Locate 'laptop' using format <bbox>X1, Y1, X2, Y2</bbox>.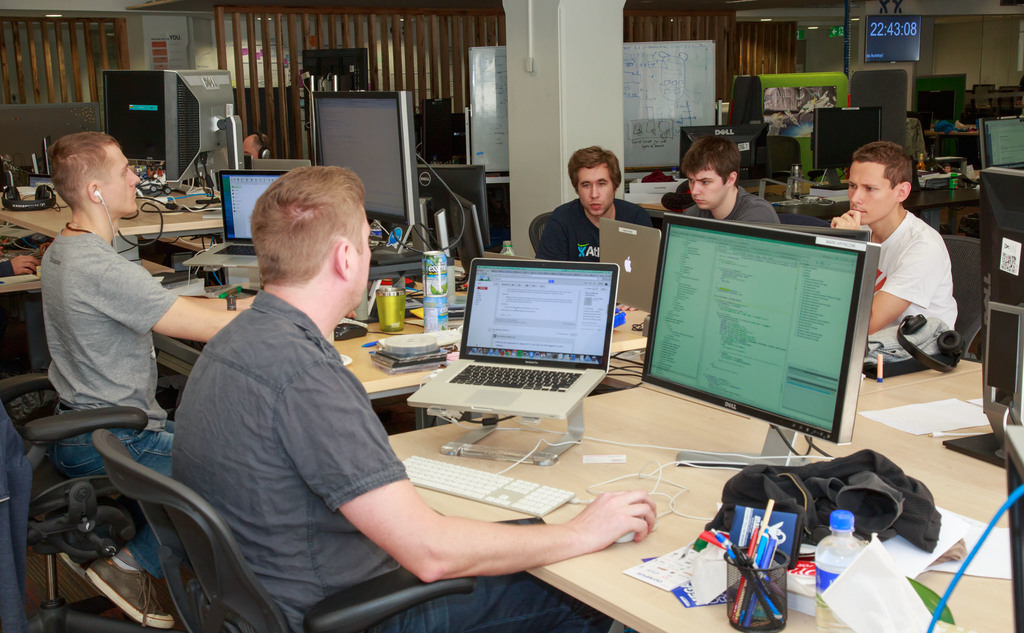
<bbox>184, 170, 292, 266</bbox>.
